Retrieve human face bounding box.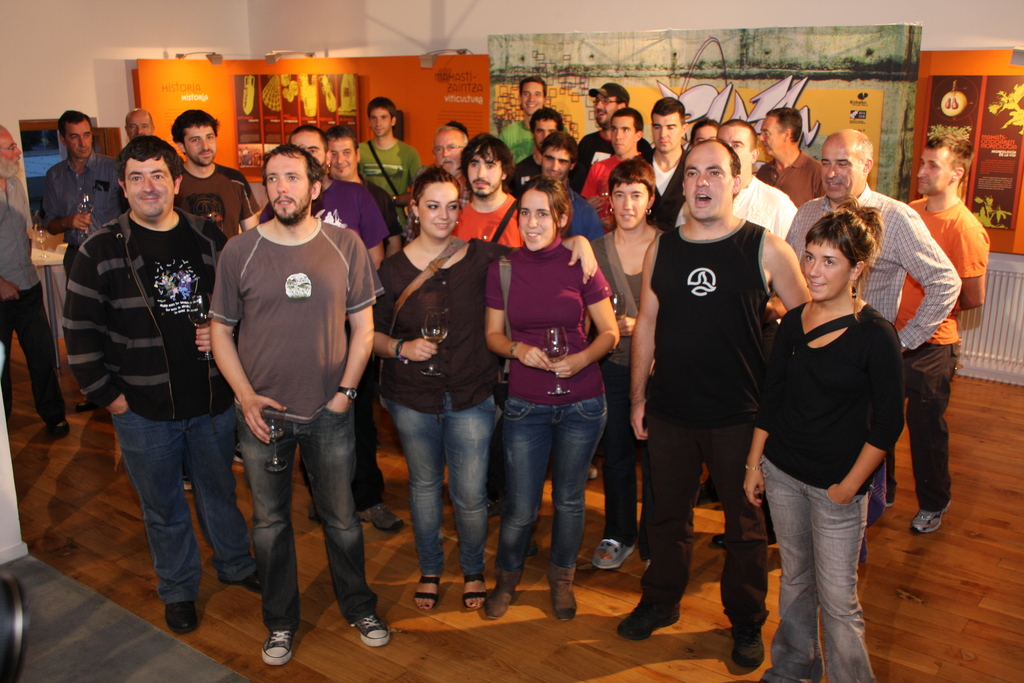
Bounding box: x1=692, y1=128, x2=719, y2=144.
